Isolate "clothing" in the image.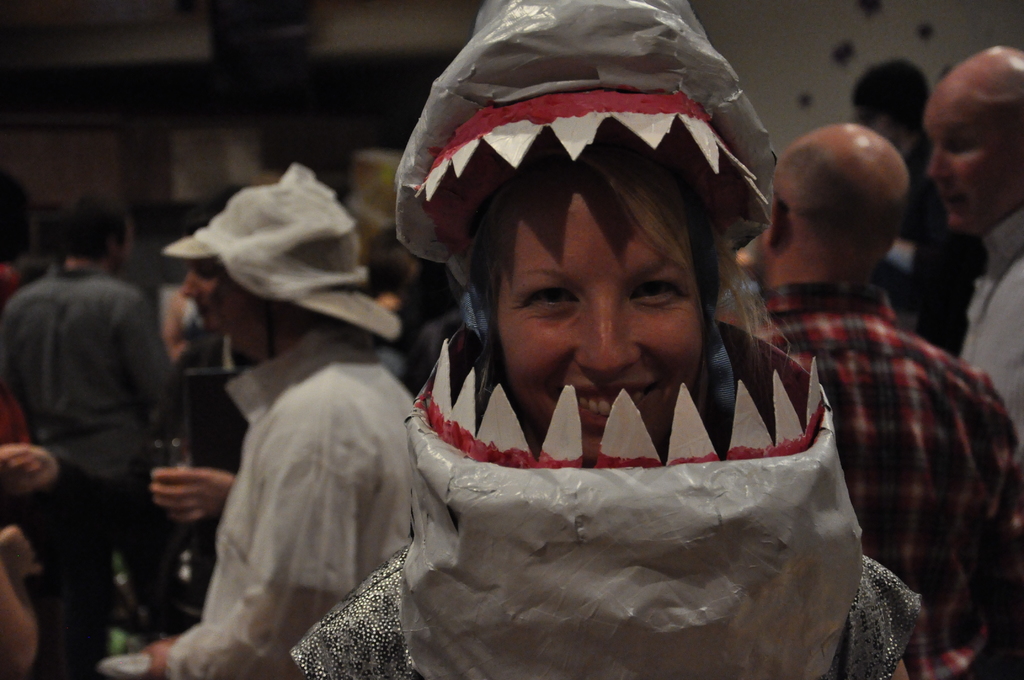
Isolated region: (165,325,419,677).
